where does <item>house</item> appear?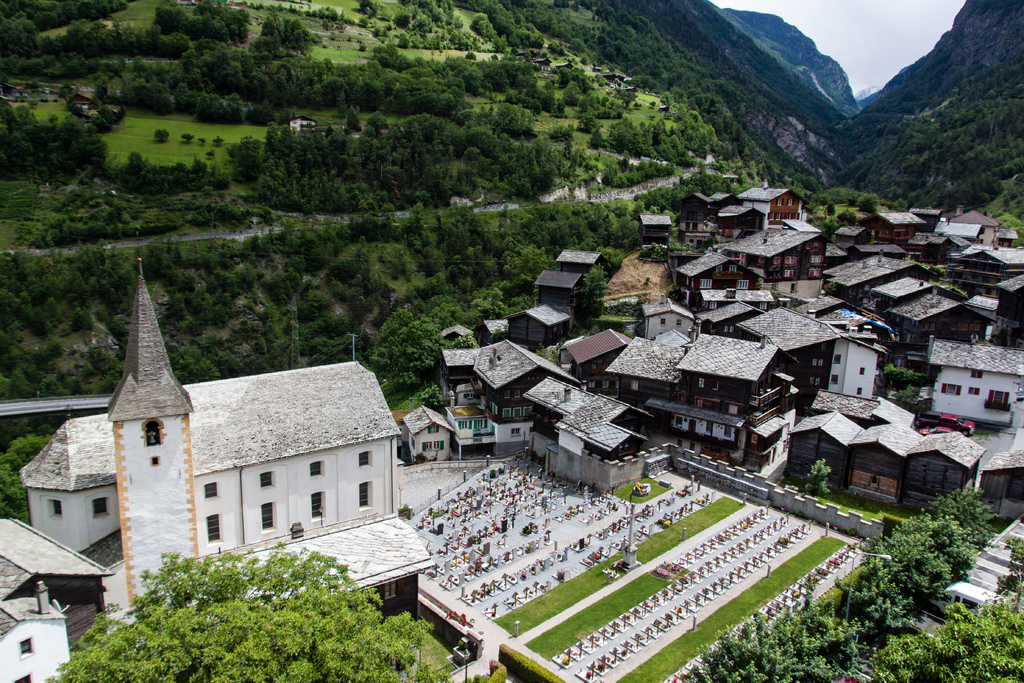
Appears at x1=72 y1=316 x2=414 y2=616.
